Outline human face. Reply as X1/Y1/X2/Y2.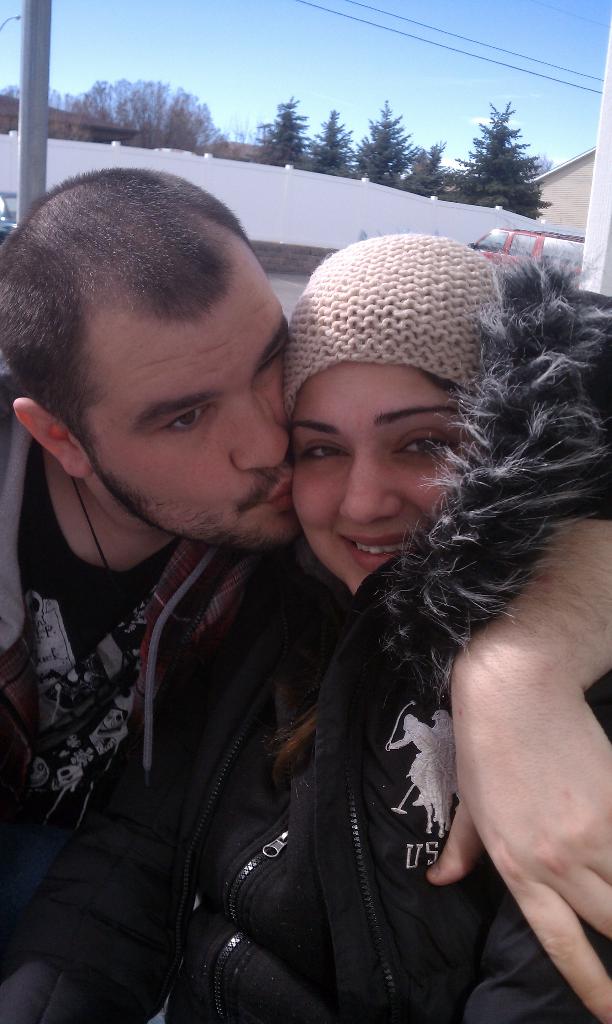
86/267/314/557.
